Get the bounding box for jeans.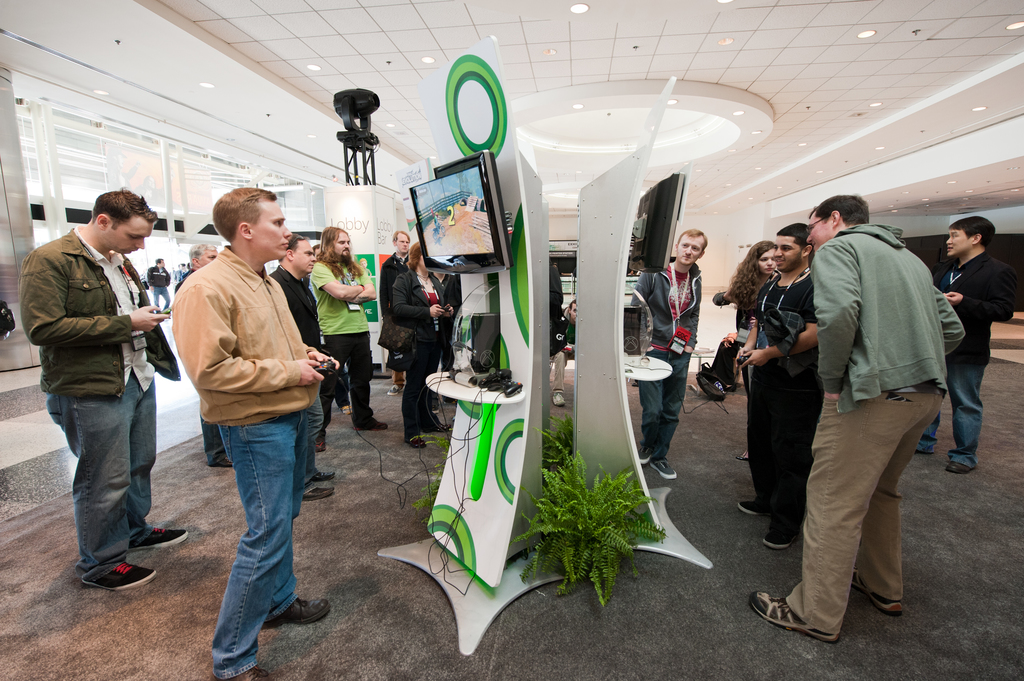
<box>202,423,225,462</box>.
